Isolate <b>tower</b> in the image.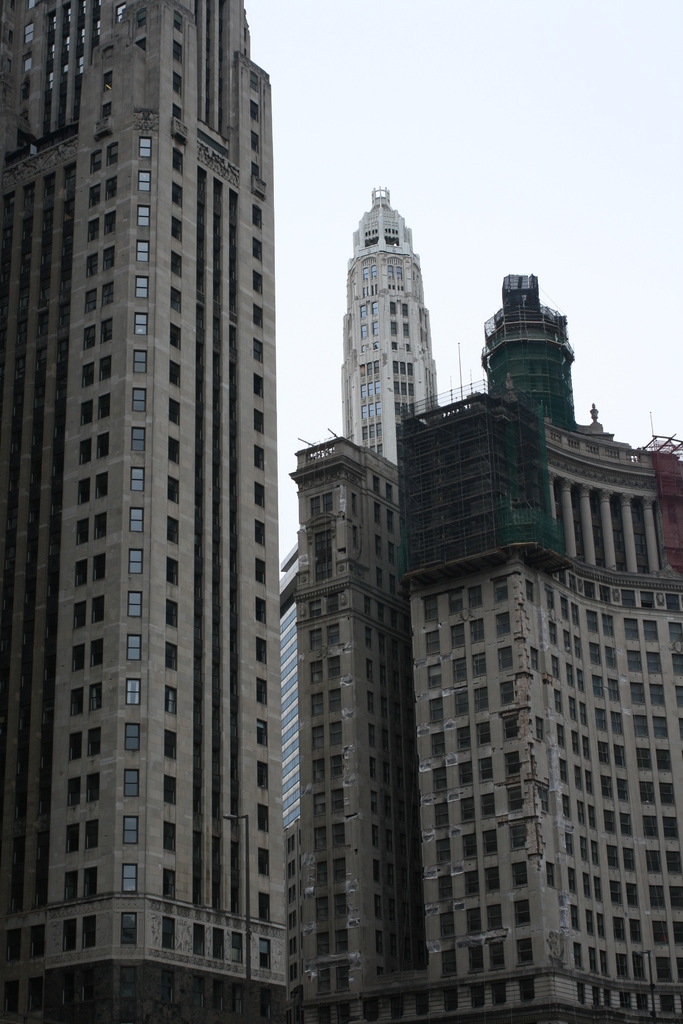
Isolated region: <bbox>407, 276, 682, 1023</bbox>.
